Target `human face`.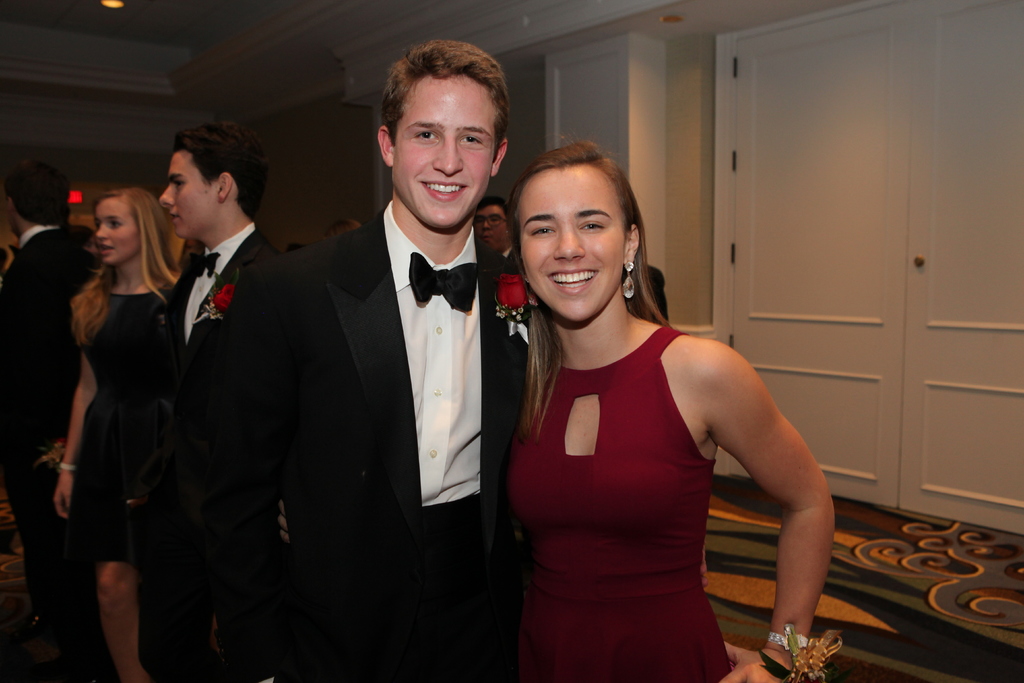
Target region: [159, 151, 221, 241].
